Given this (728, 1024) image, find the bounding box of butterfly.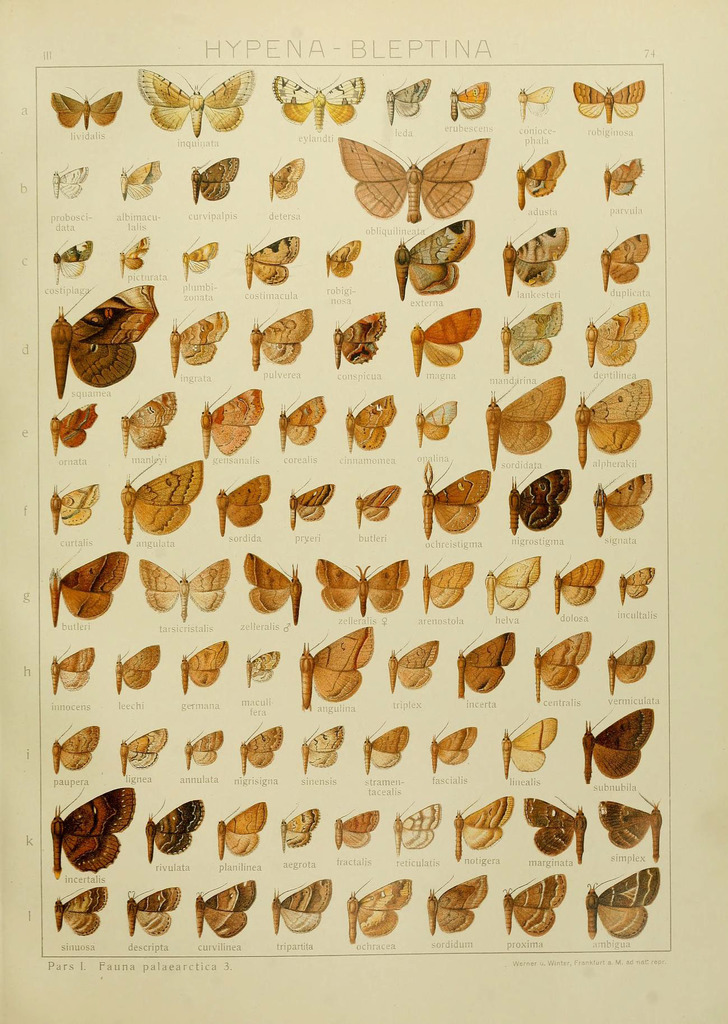
[483, 375, 565, 471].
